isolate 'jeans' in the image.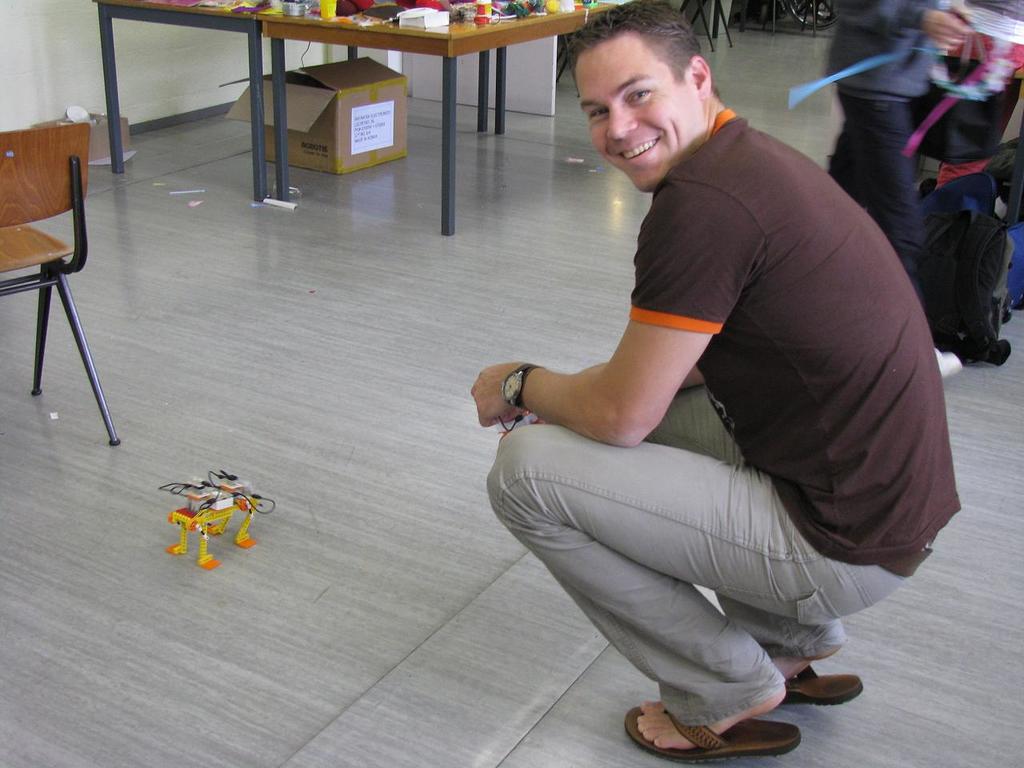
Isolated region: box(486, 384, 932, 728).
